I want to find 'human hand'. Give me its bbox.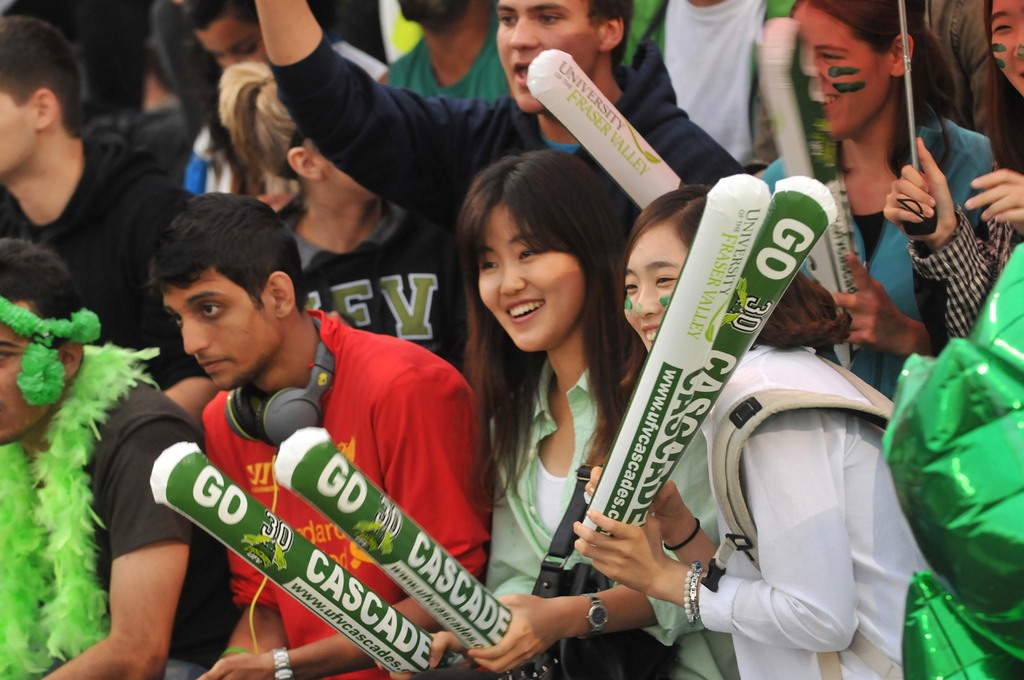
{"x1": 575, "y1": 528, "x2": 698, "y2": 606}.
